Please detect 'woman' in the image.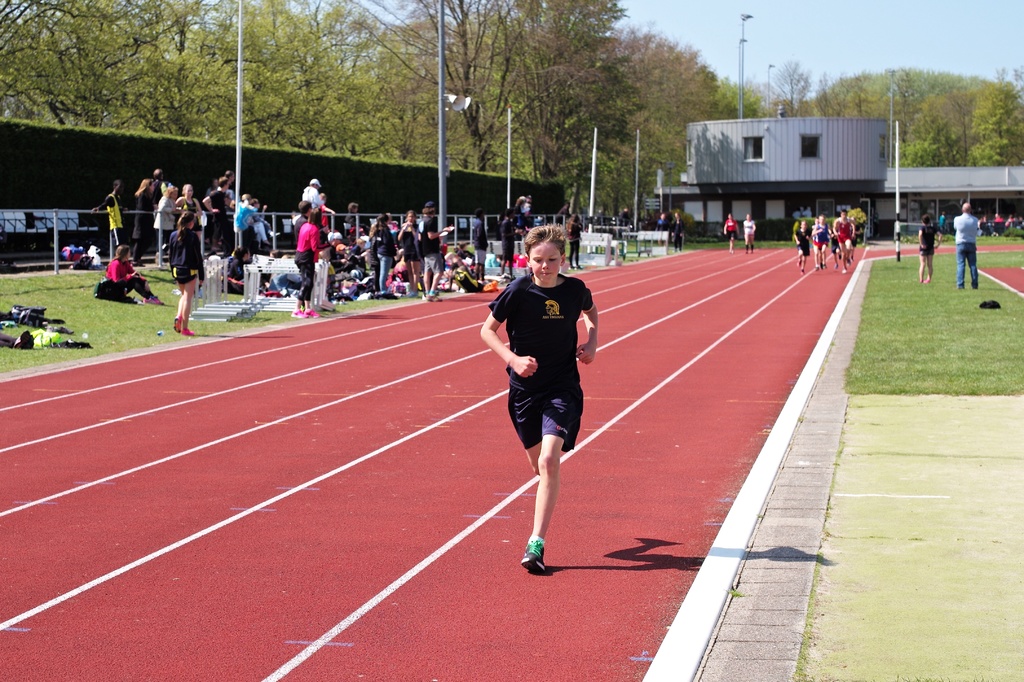
<box>104,243,165,305</box>.
